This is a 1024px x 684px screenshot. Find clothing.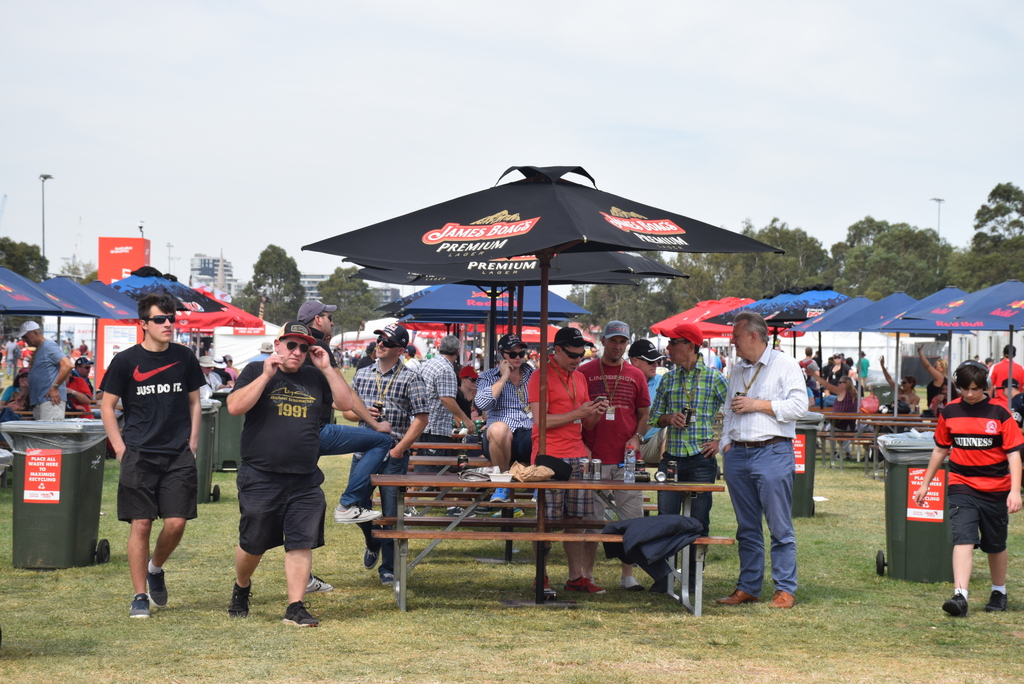
Bounding box: Rect(924, 373, 951, 402).
